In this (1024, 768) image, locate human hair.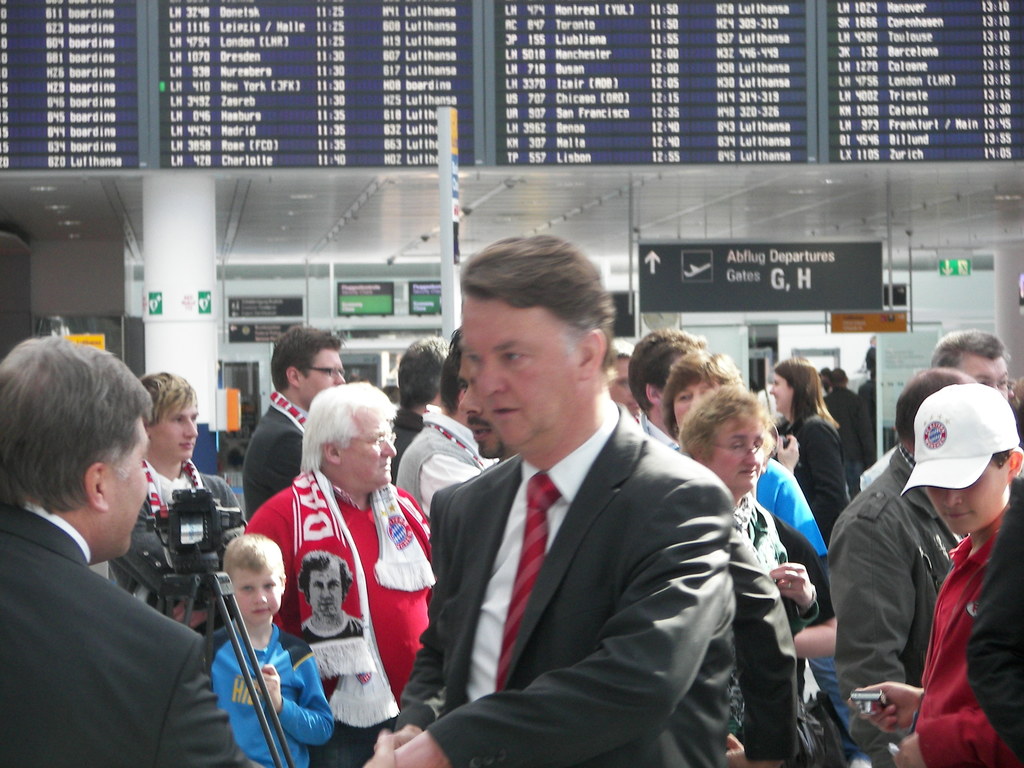
Bounding box: {"left": 820, "top": 366, "right": 834, "bottom": 397}.
